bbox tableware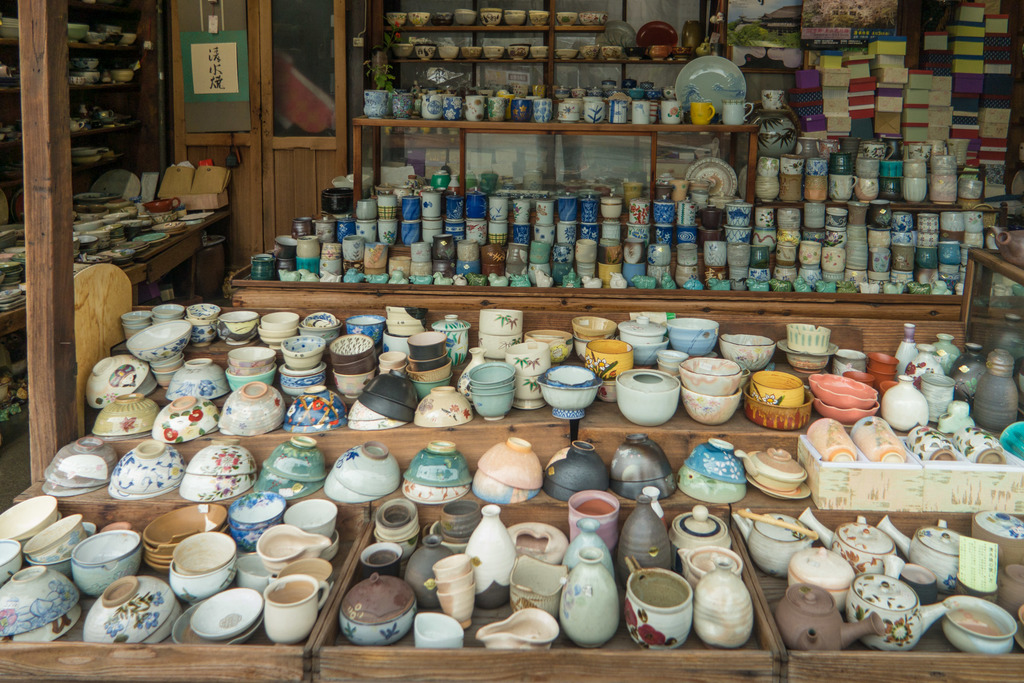
(824,271,845,287)
